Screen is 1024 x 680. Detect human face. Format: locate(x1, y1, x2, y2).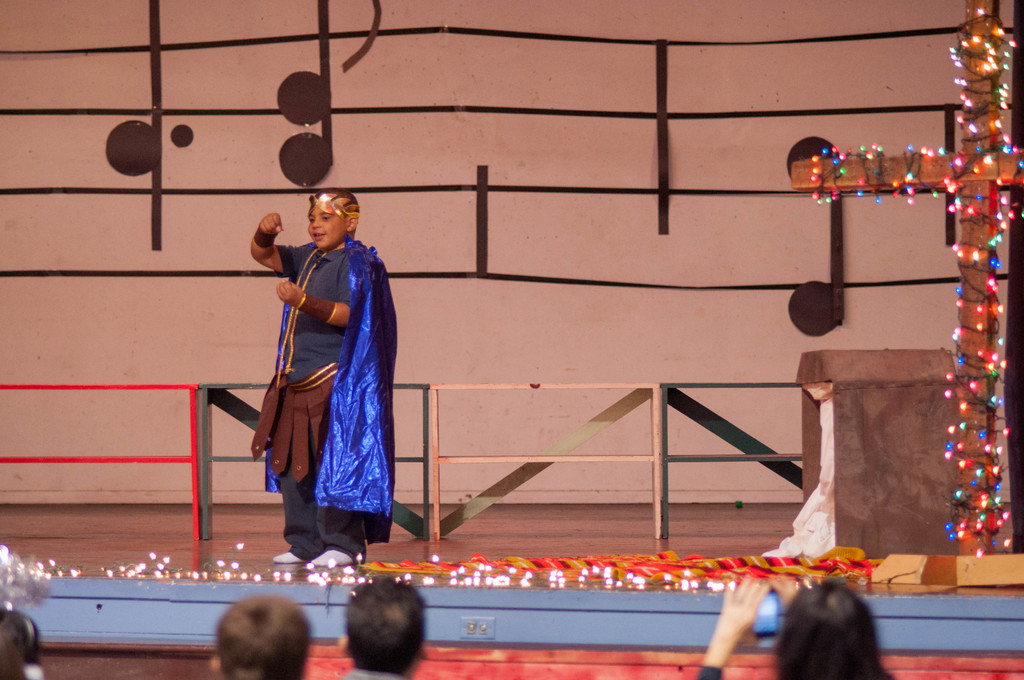
locate(310, 203, 348, 249).
